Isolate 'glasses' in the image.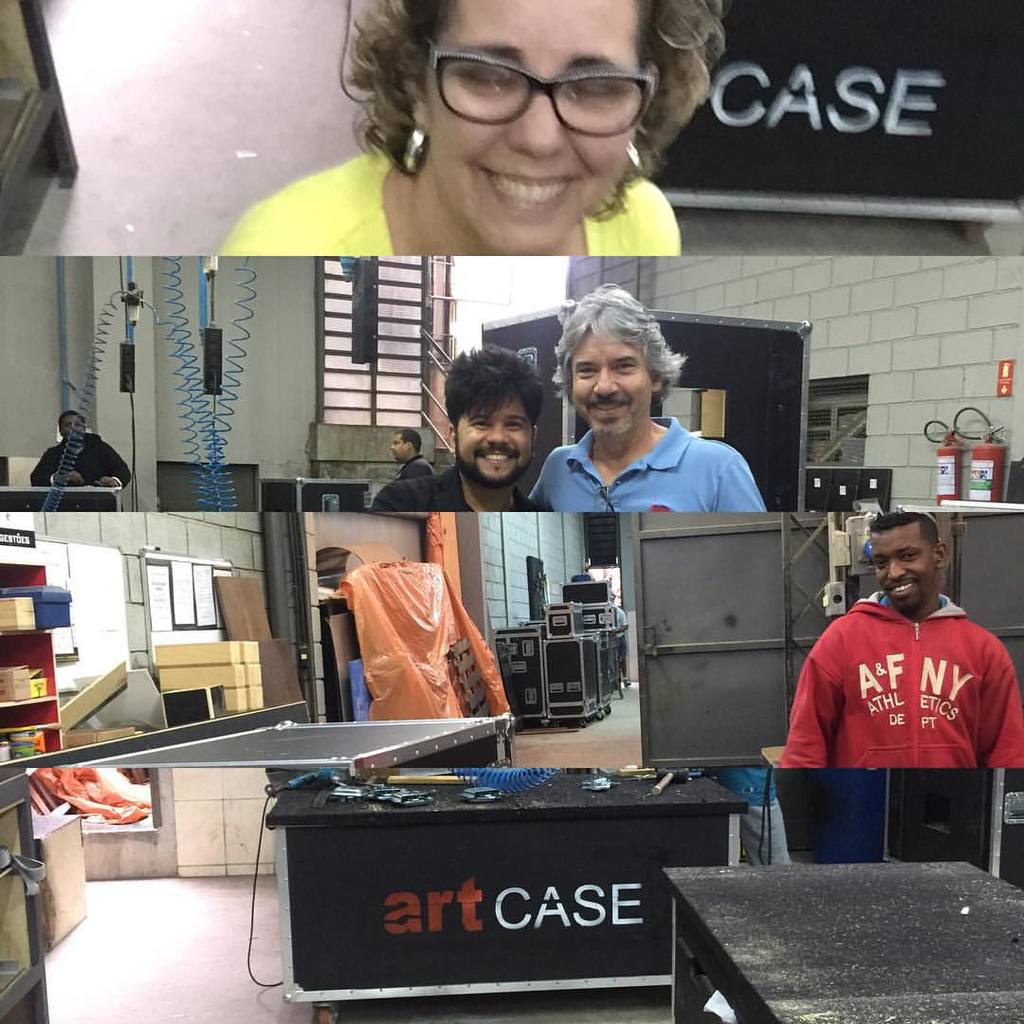
Isolated region: BBox(348, 31, 702, 151).
